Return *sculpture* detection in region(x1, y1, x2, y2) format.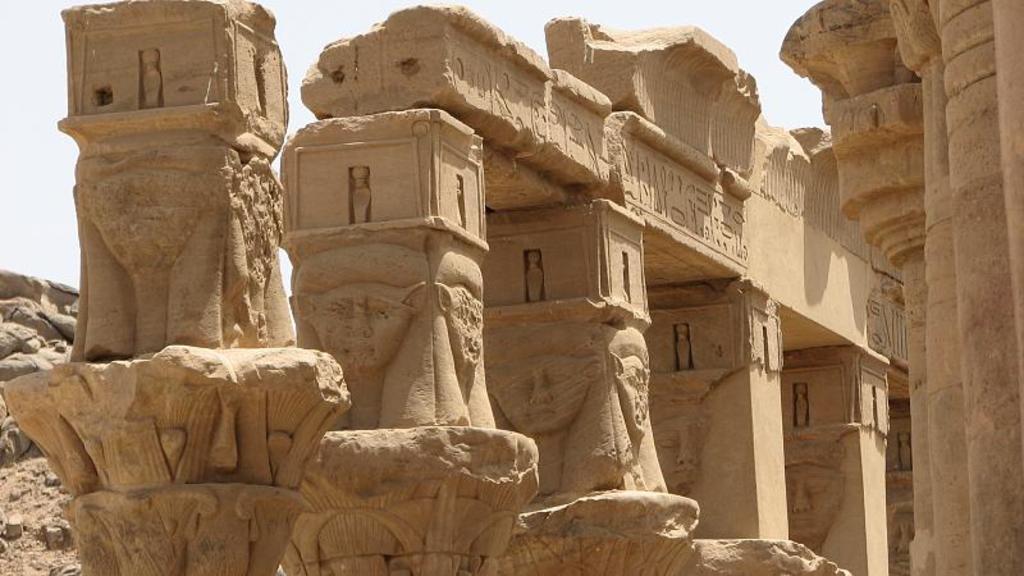
region(883, 494, 925, 575).
